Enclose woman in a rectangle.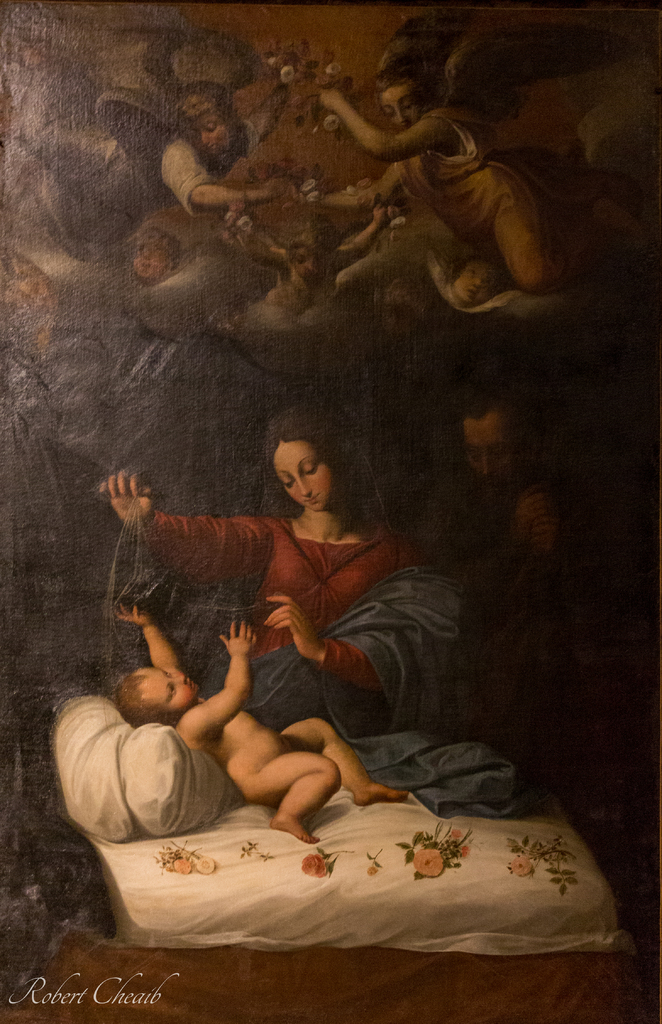
<bbox>0, 3, 296, 261</bbox>.
